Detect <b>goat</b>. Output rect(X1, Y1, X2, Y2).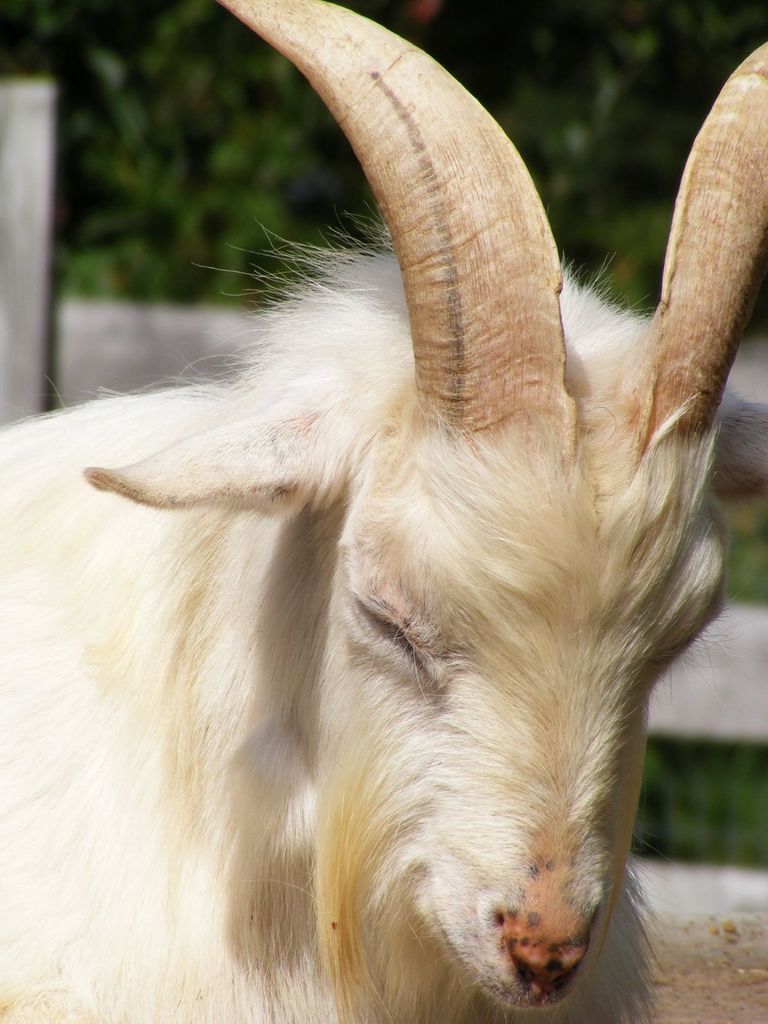
rect(11, 0, 757, 1023).
